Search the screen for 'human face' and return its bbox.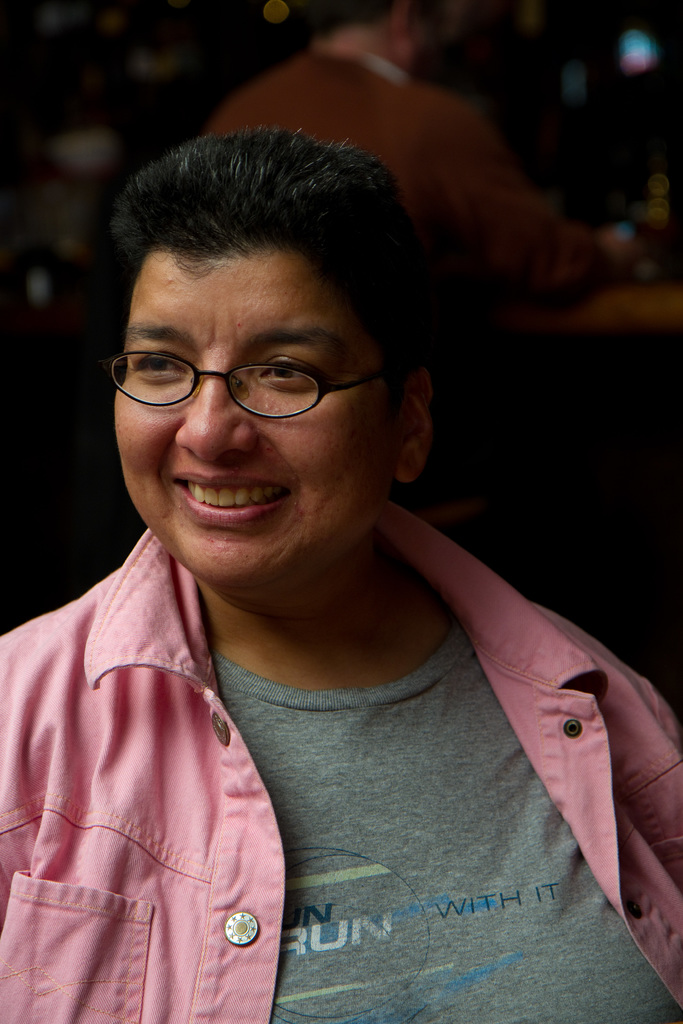
Found: bbox=(117, 235, 406, 588).
